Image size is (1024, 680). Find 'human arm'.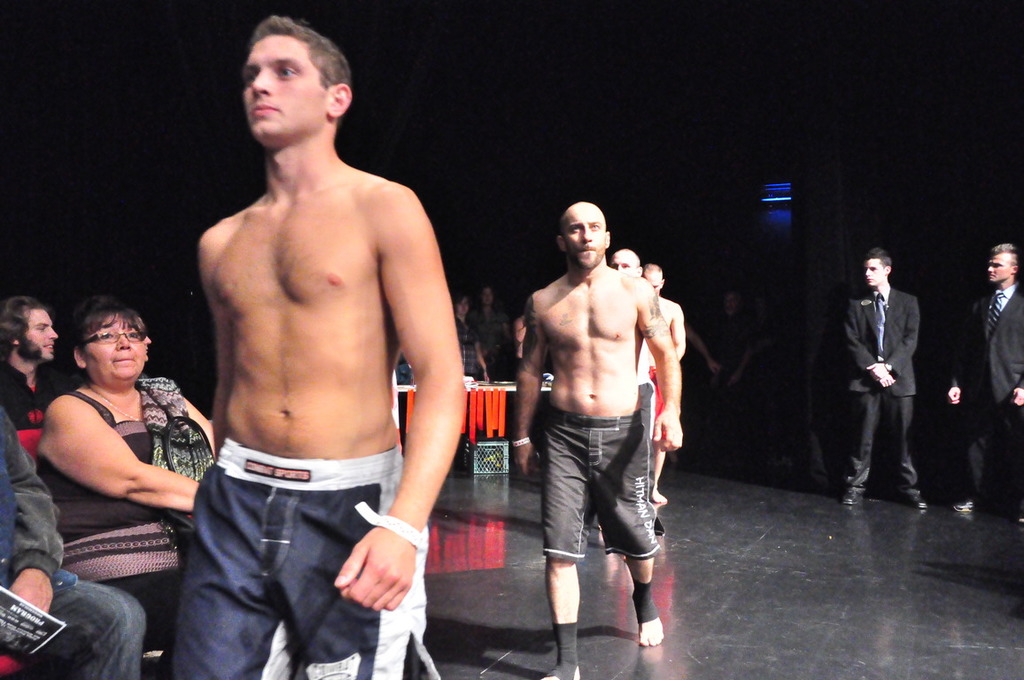
box=[842, 292, 898, 387].
